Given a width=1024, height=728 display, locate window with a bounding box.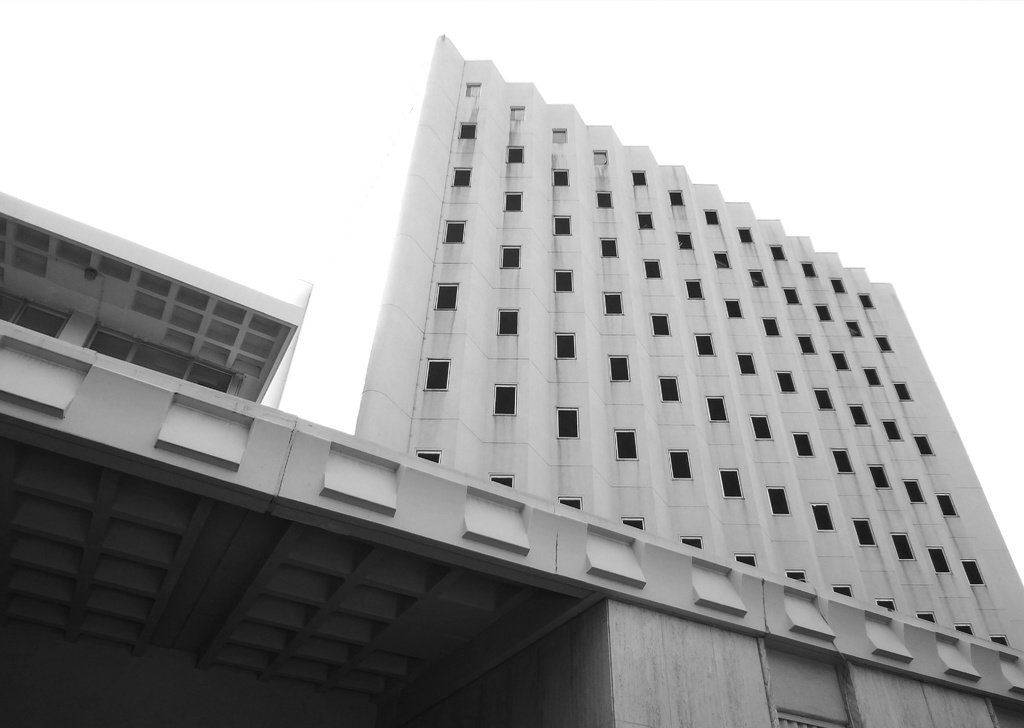
Located: detection(748, 267, 769, 287).
